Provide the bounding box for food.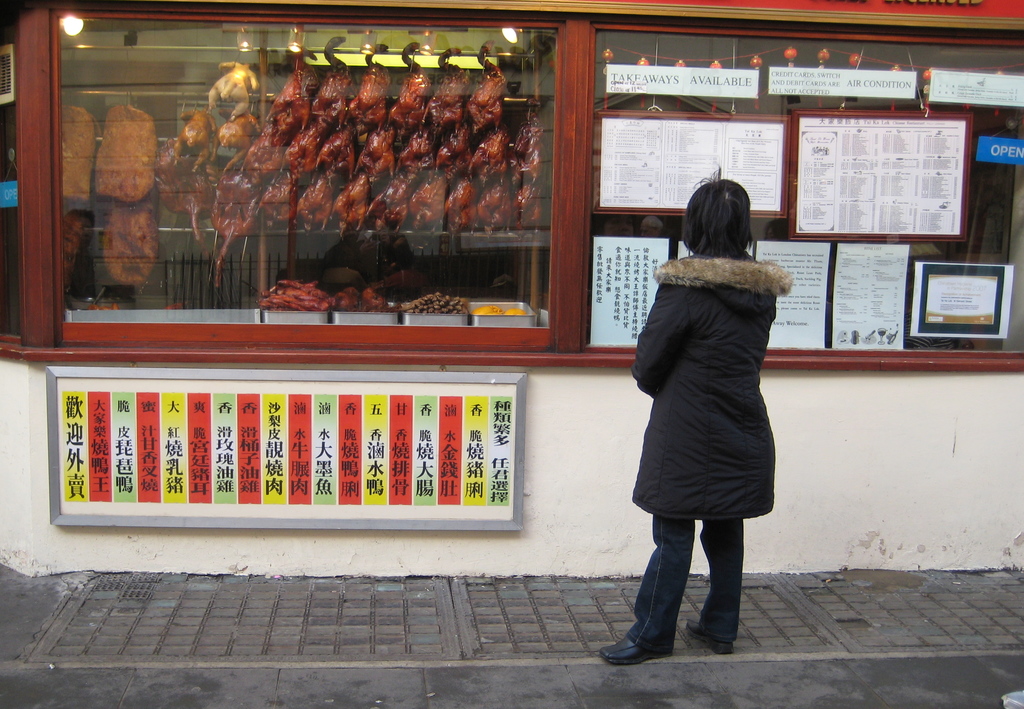
box(391, 40, 433, 133).
